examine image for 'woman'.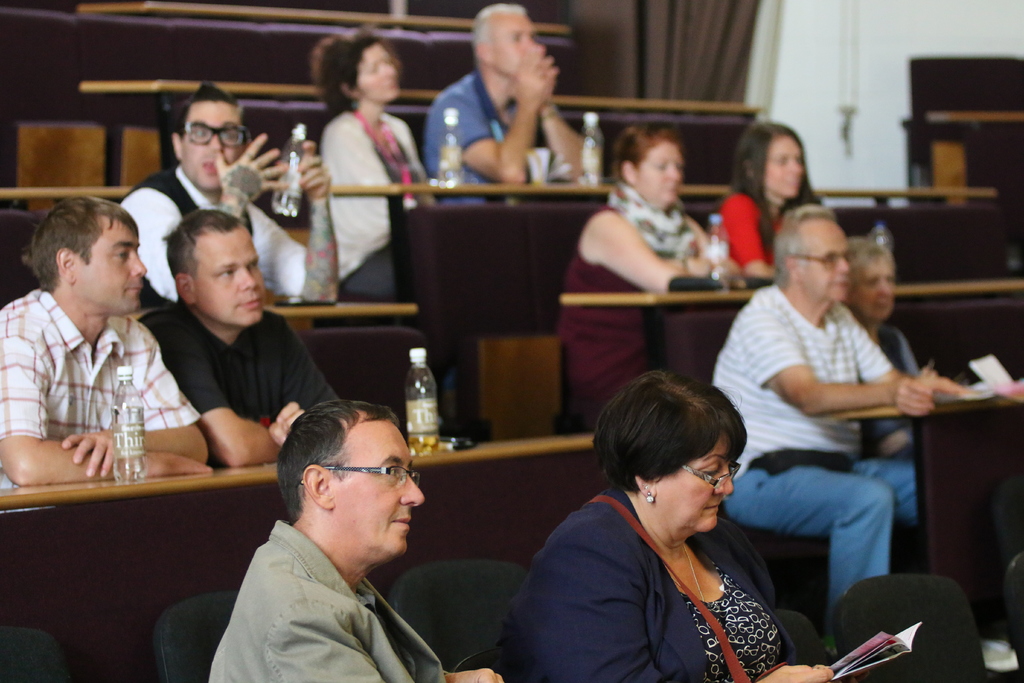
Examination result: <region>837, 226, 1002, 465</region>.
